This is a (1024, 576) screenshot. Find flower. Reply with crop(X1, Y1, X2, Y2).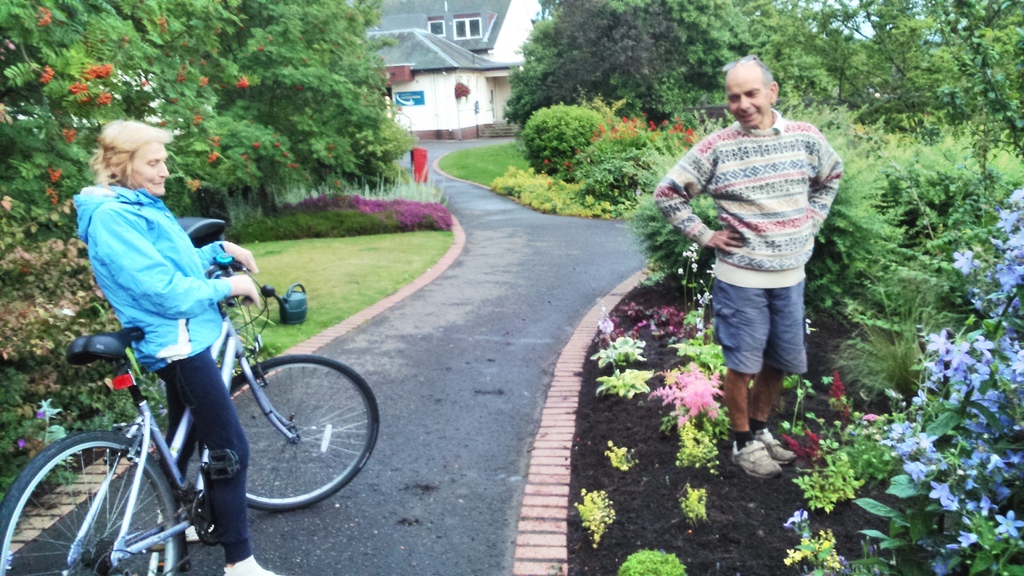
crop(11, 439, 29, 454).
